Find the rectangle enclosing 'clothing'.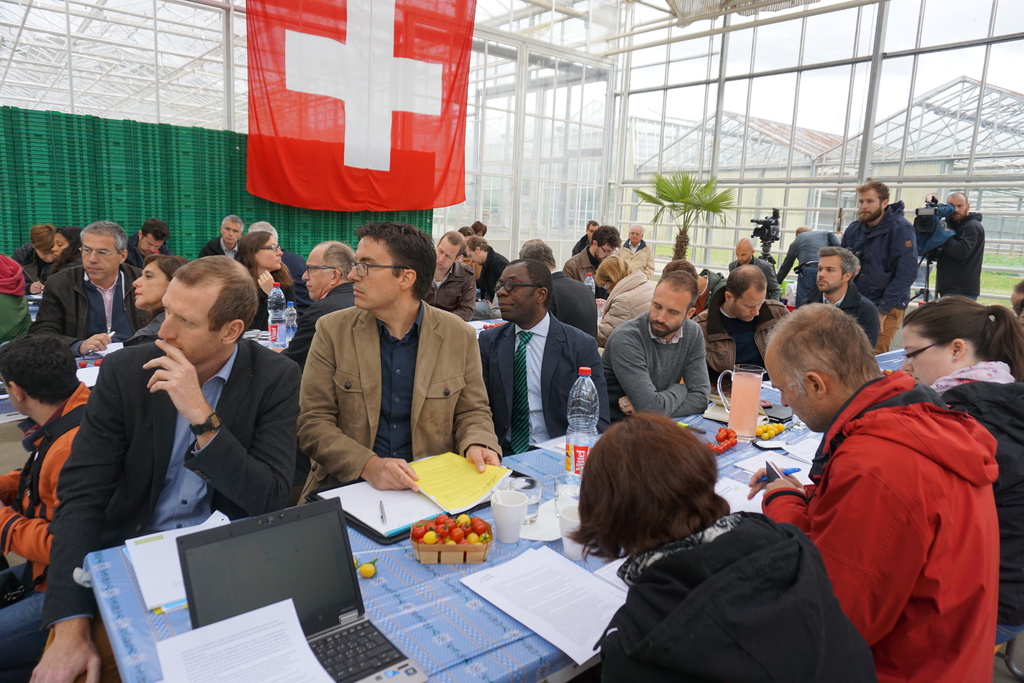
[left=590, top=507, right=872, bottom=682].
